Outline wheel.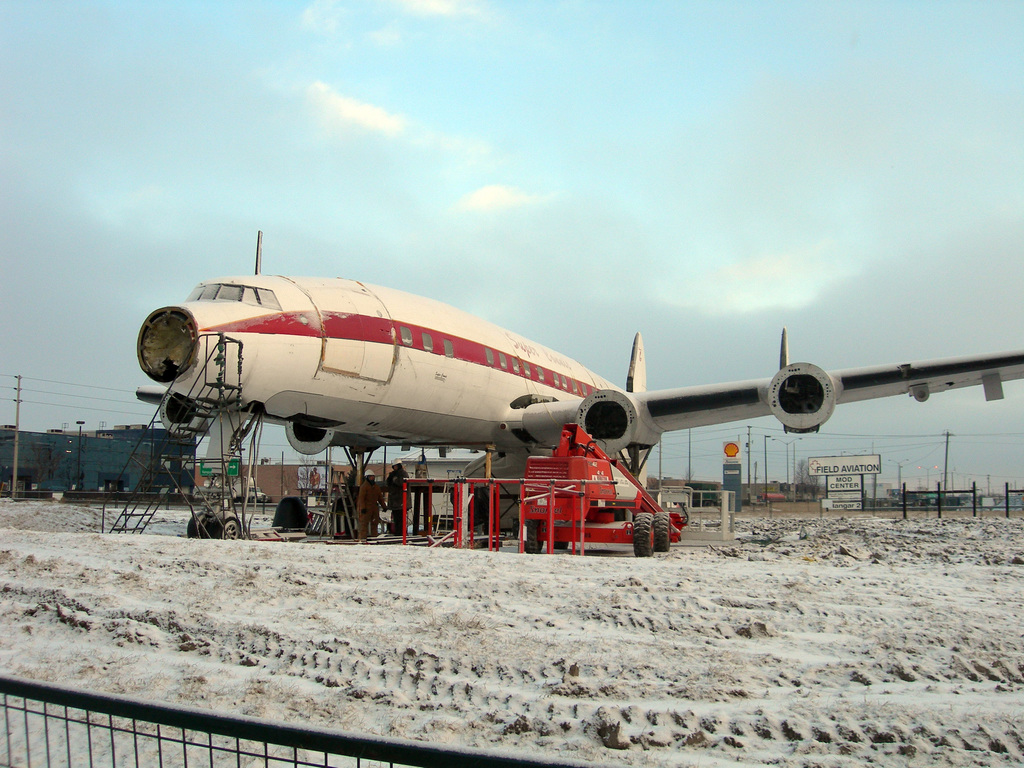
Outline: <bbox>524, 520, 543, 559</bbox>.
